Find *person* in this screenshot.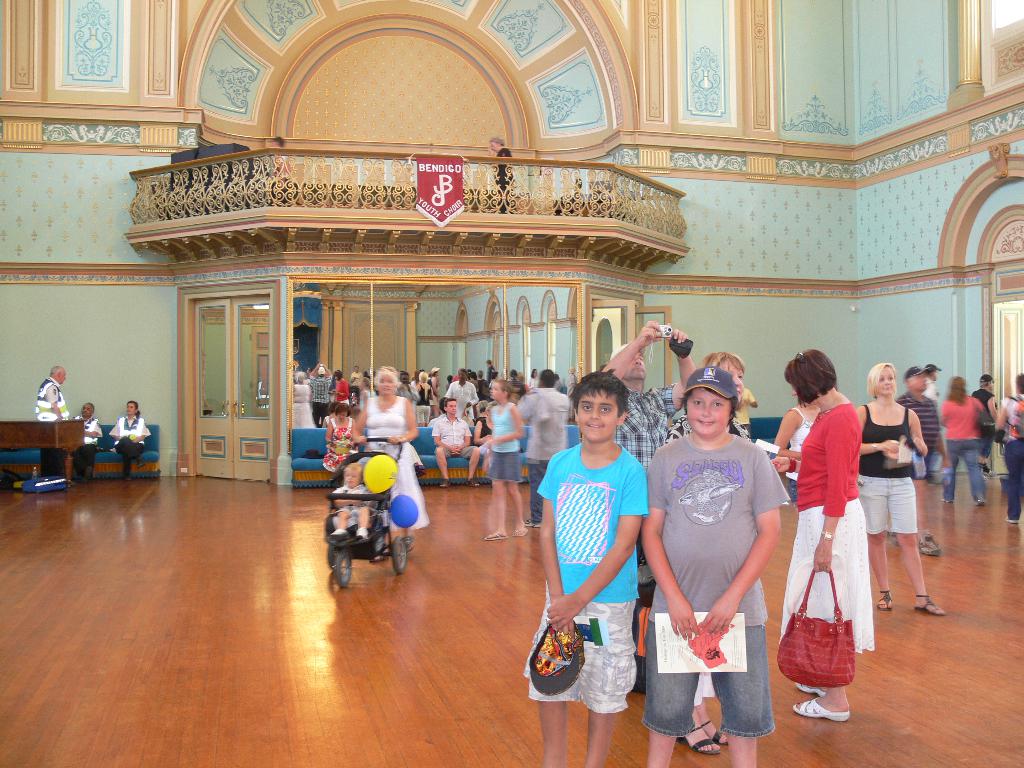
The bounding box for *person* is 699,349,793,481.
